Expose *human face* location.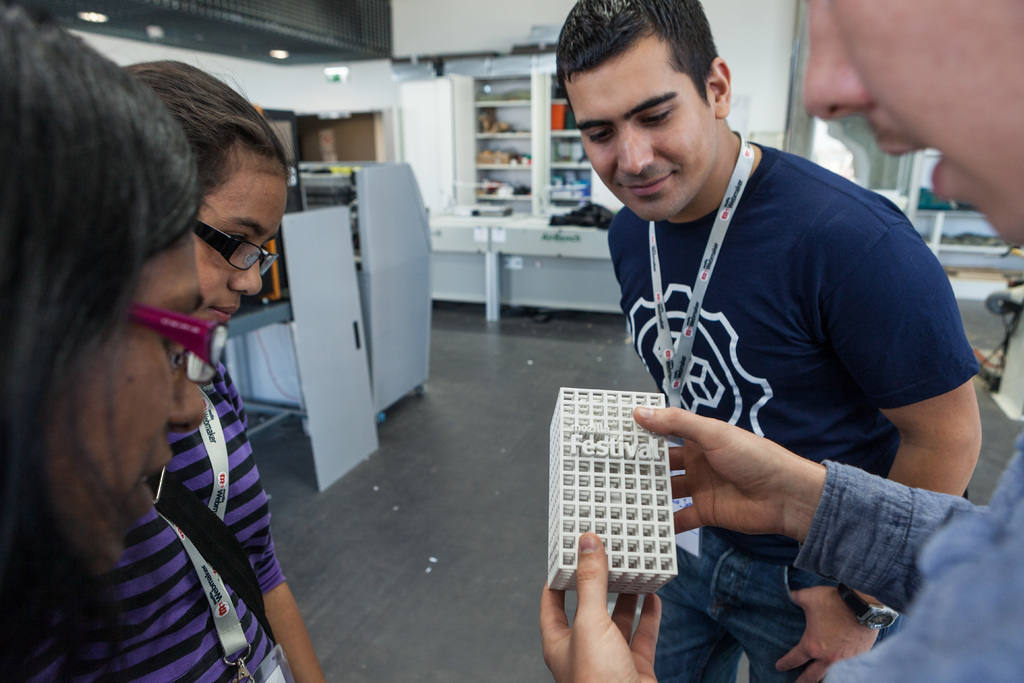
Exposed at region(192, 160, 287, 347).
